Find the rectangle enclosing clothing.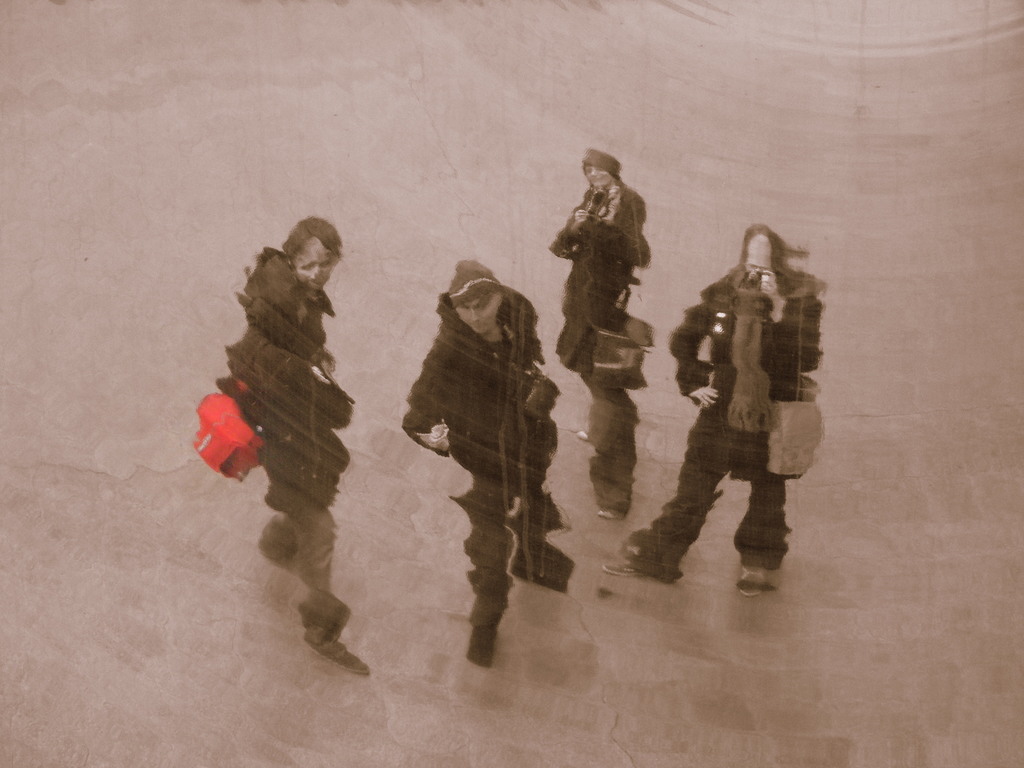
<bbox>540, 141, 648, 524</bbox>.
